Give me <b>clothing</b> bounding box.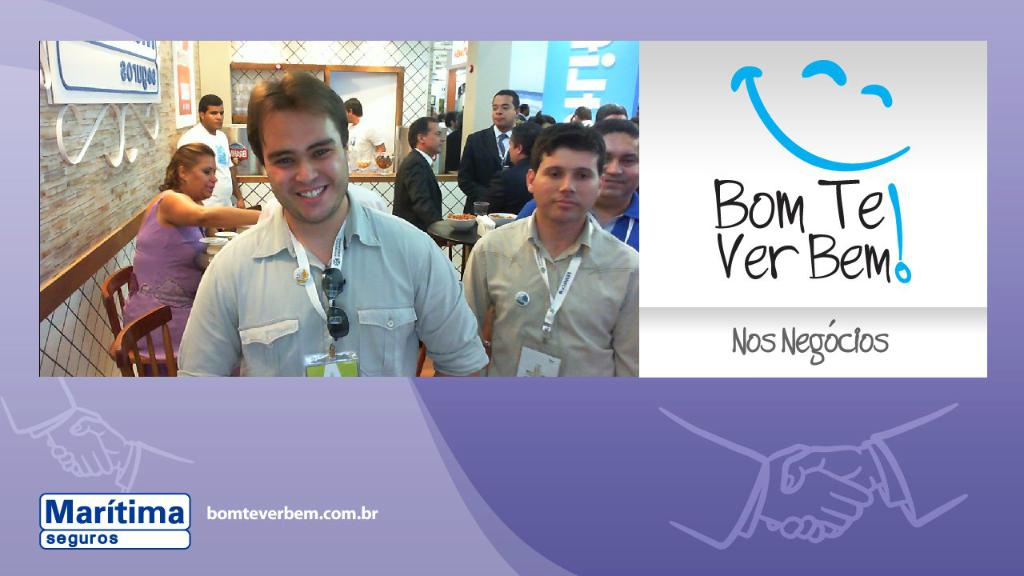
{"left": 592, "top": 188, "right": 645, "bottom": 247}.
